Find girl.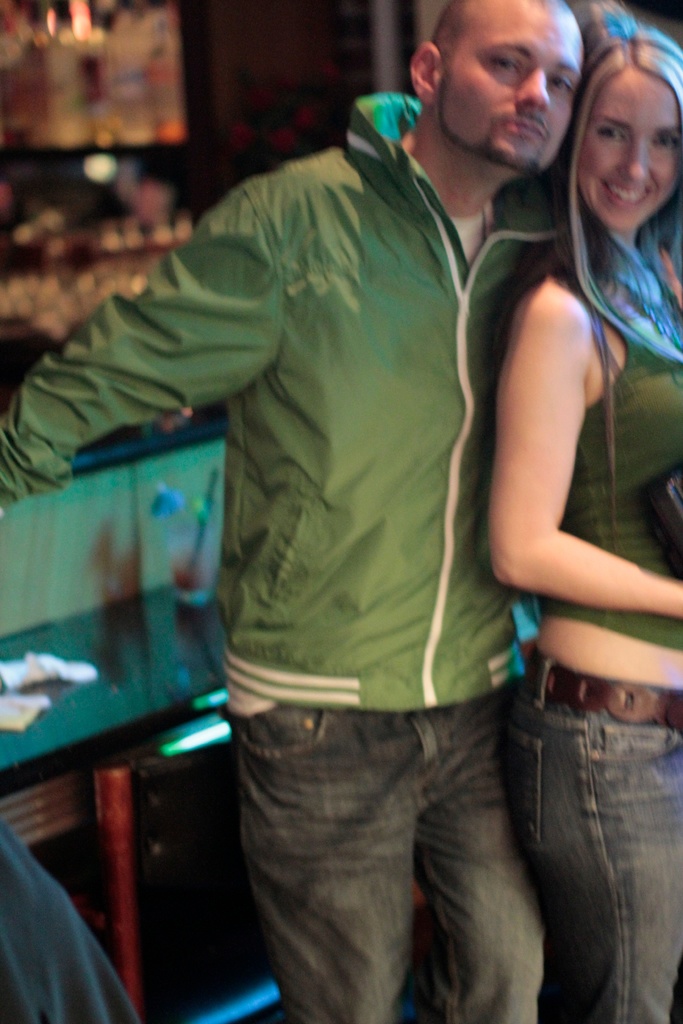
{"x1": 481, "y1": 15, "x2": 682, "y2": 1023}.
